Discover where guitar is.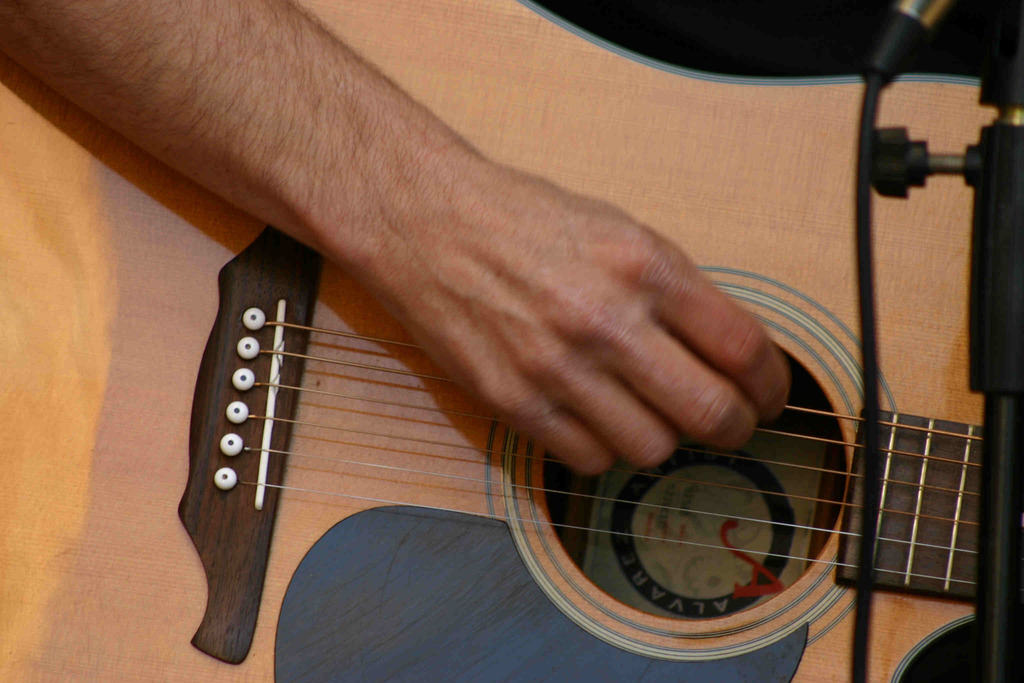
Discovered at <bbox>78, 15, 929, 679</bbox>.
